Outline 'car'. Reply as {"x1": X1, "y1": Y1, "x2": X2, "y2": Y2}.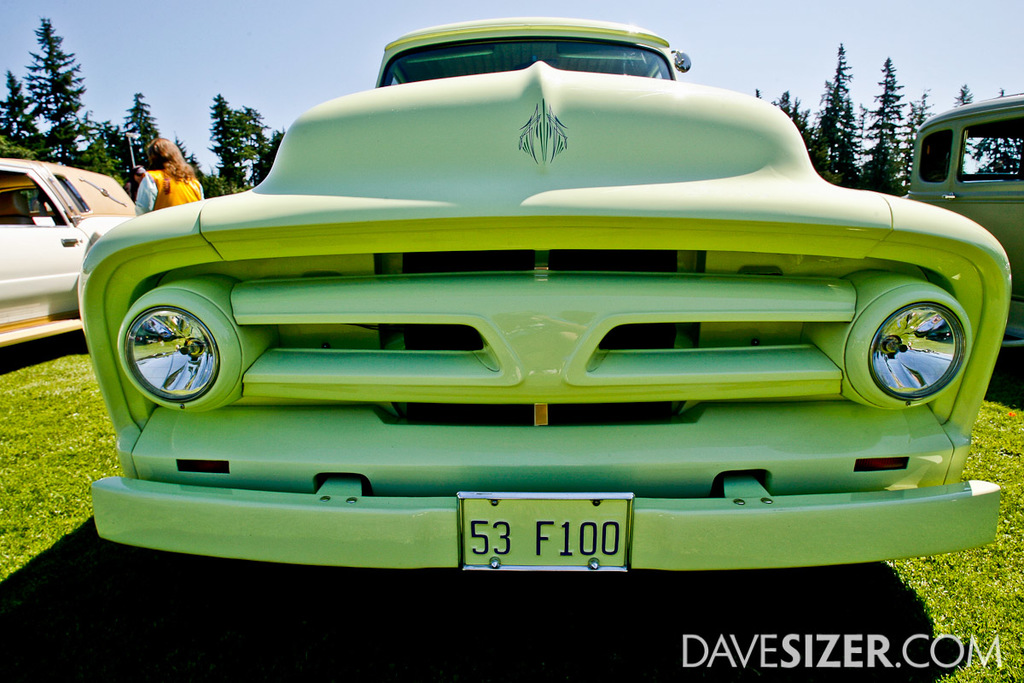
{"x1": 0, "y1": 153, "x2": 138, "y2": 359}.
